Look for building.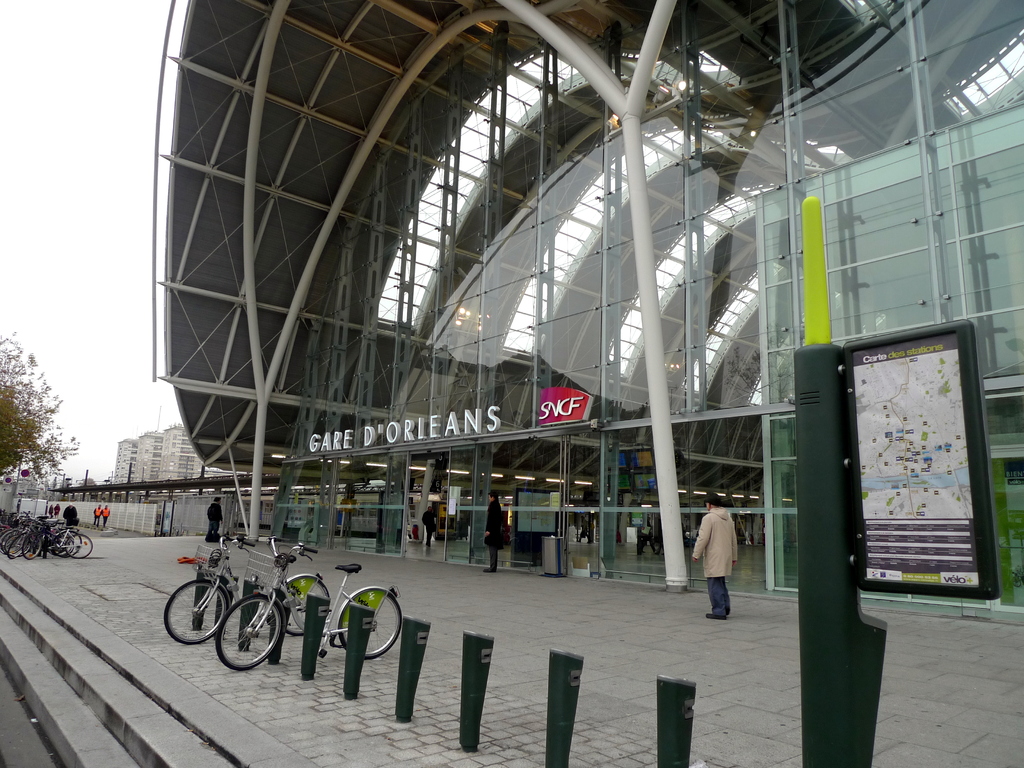
Found: <region>298, 0, 1023, 611</region>.
